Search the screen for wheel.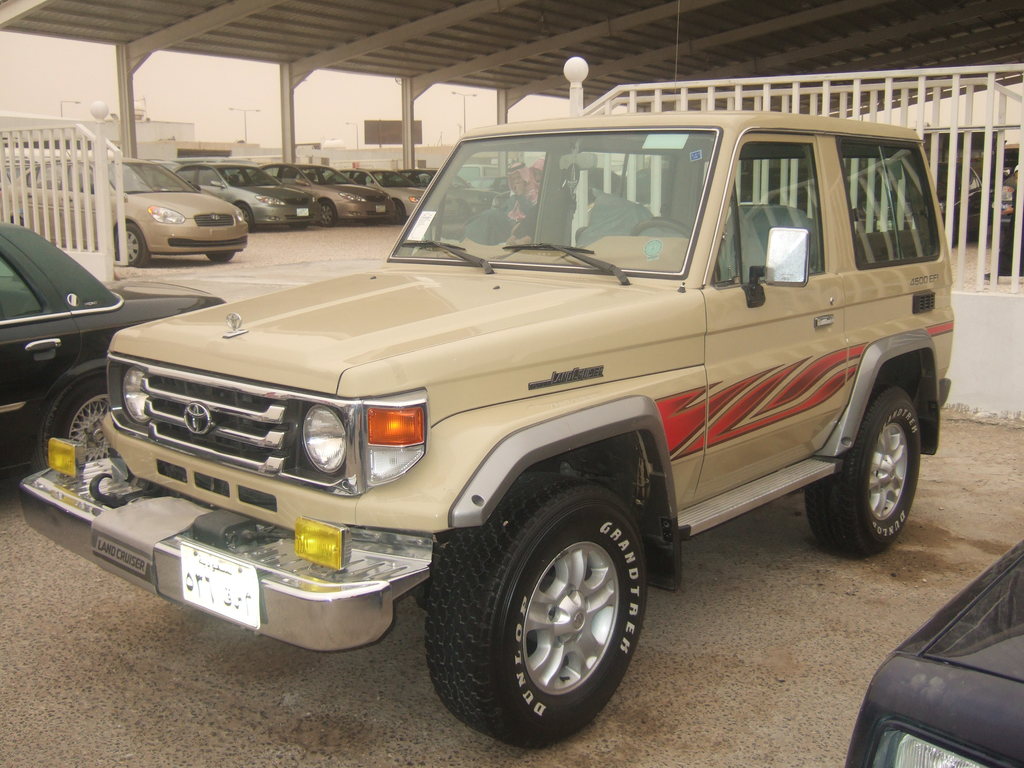
Found at region(384, 205, 403, 224).
